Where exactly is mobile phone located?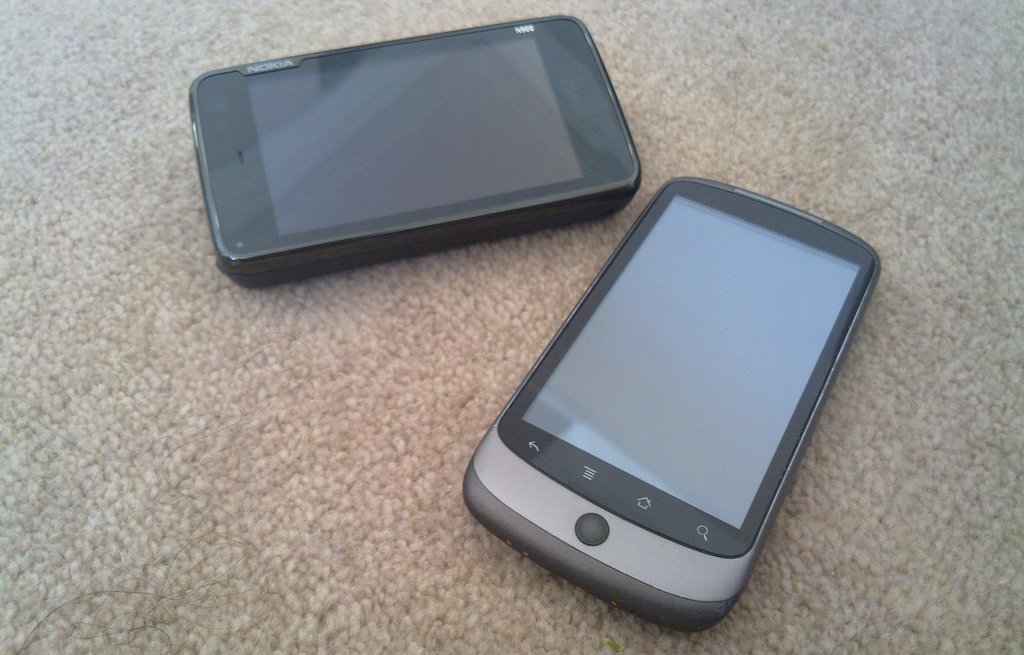
Its bounding box is region(467, 185, 903, 608).
